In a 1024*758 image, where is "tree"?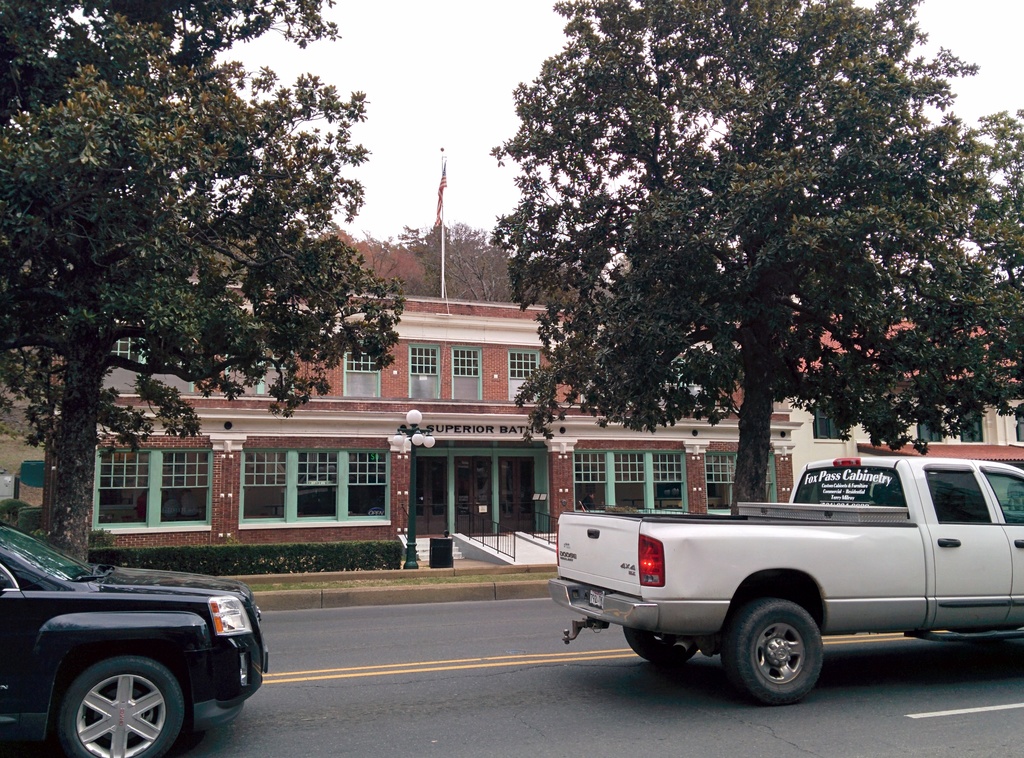
503 0 1023 514.
